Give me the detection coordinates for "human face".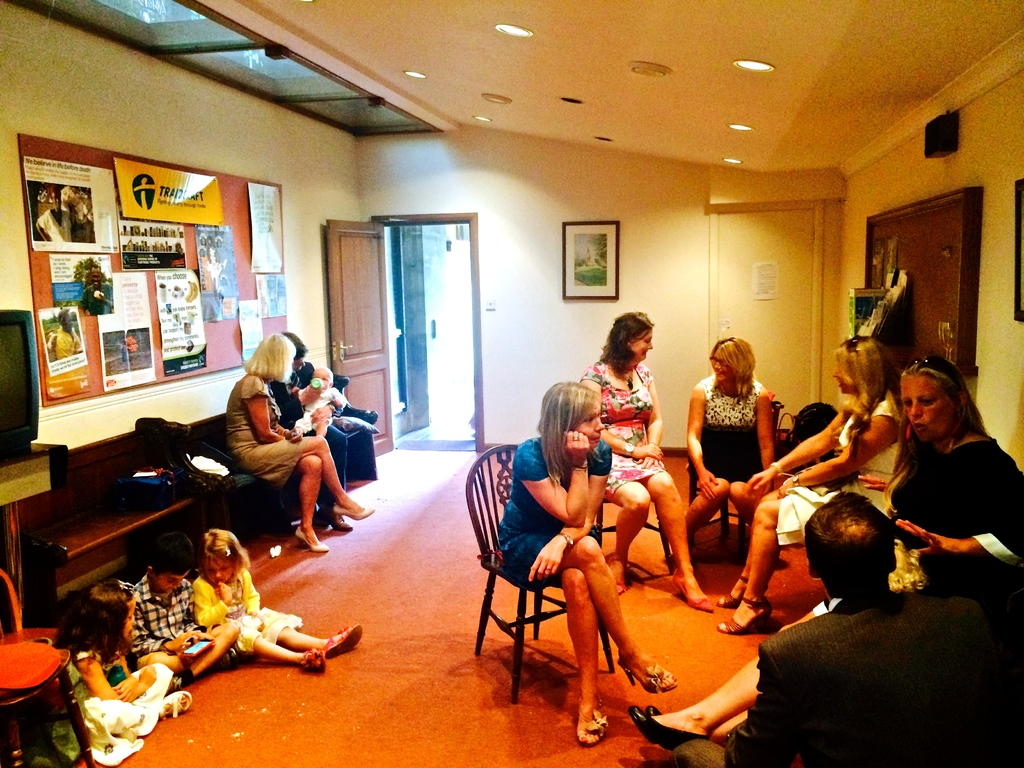
(902,373,952,441).
